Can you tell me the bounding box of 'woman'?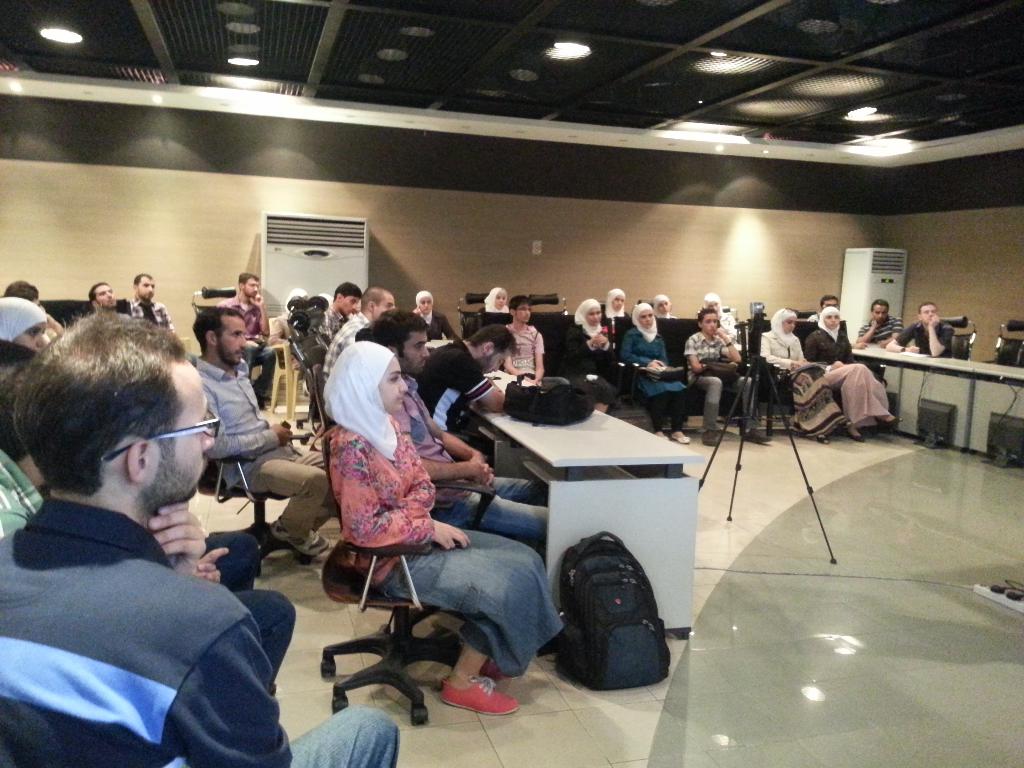
l=652, t=297, r=678, b=324.
